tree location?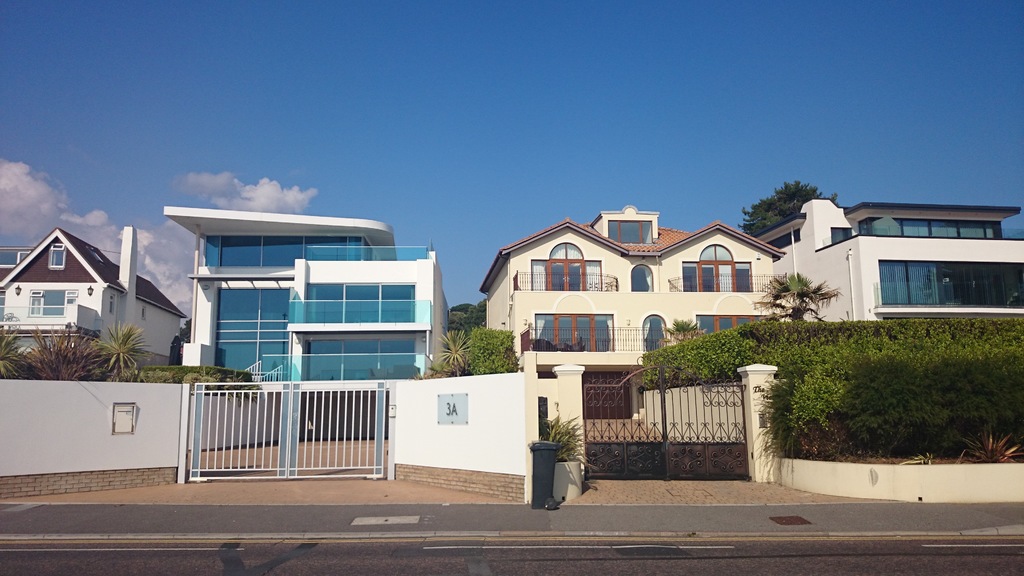
box=[770, 263, 845, 324]
